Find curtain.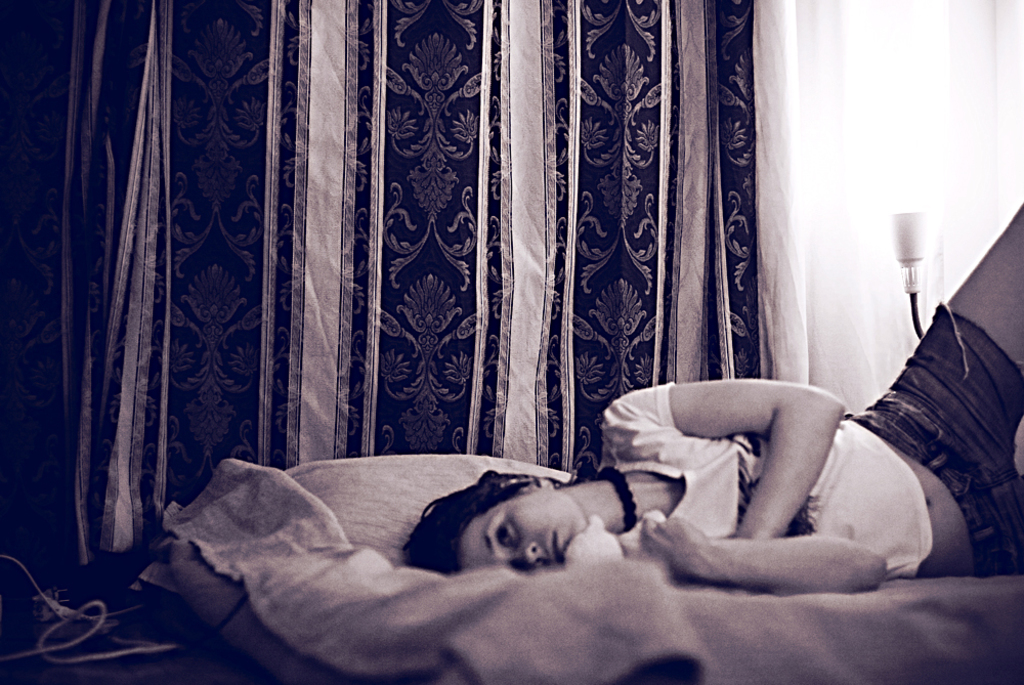
[x1=750, y1=0, x2=1023, y2=420].
